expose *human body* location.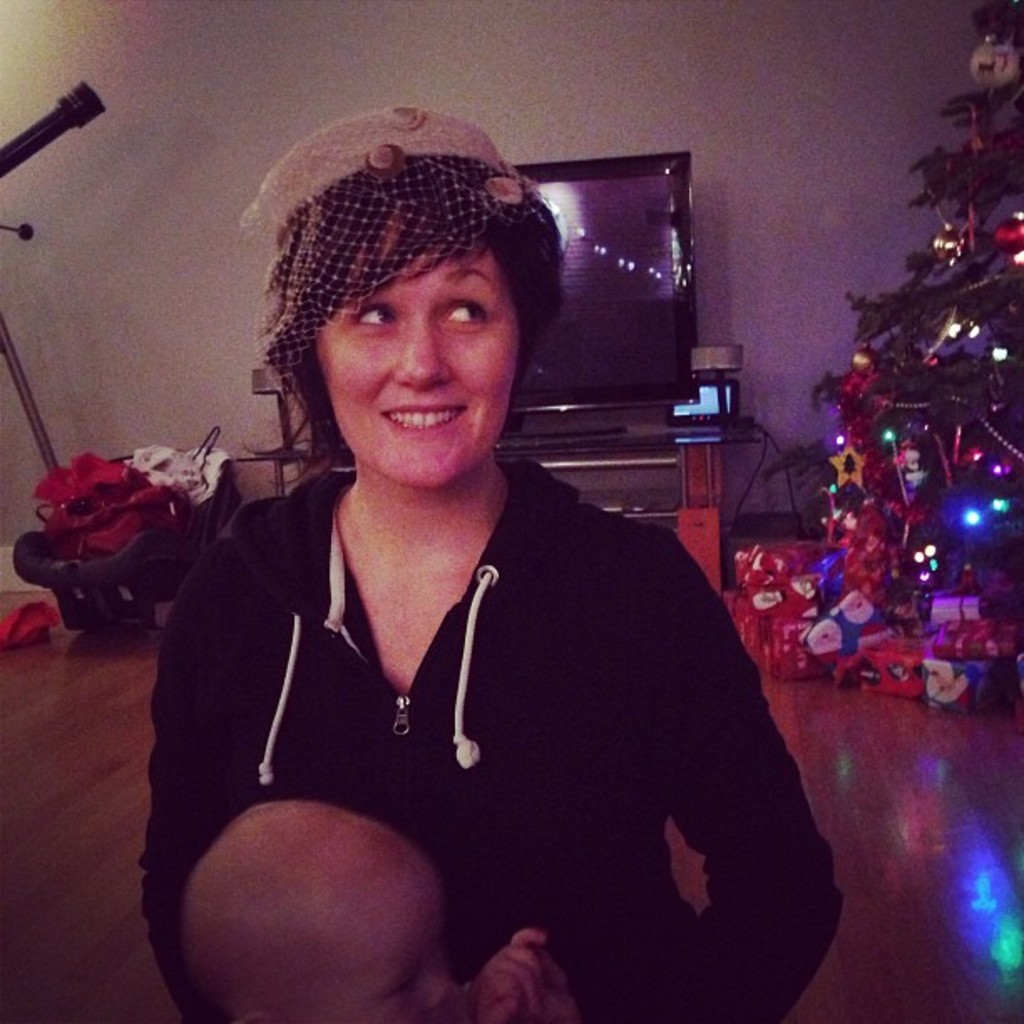
Exposed at box(125, 176, 796, 1016).
